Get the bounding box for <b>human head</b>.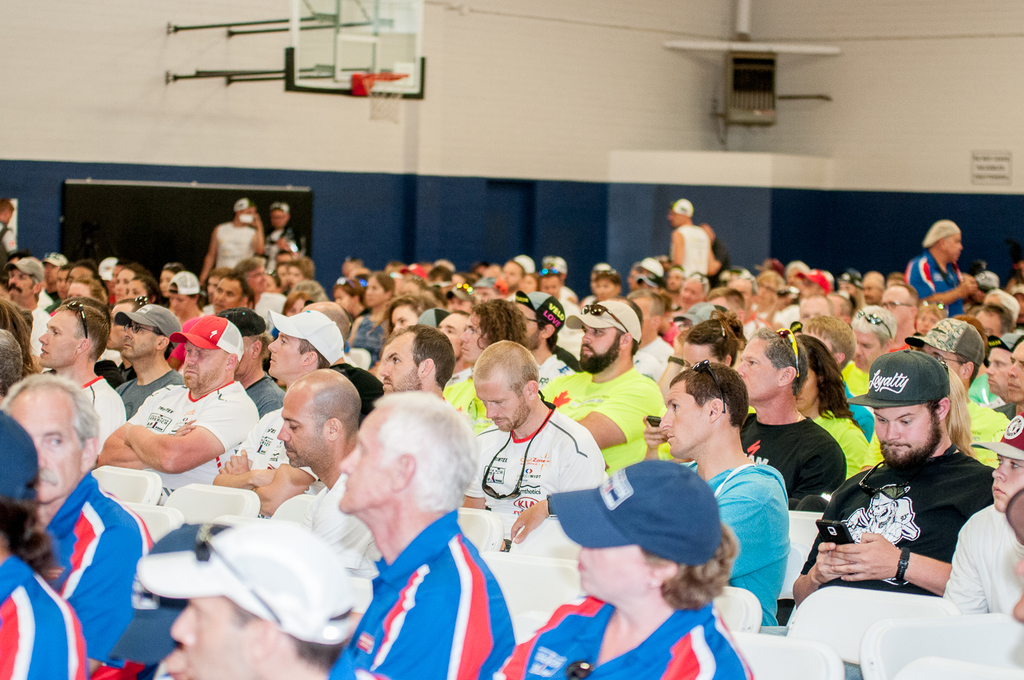
l=94, t=257, r=120, b=277.
